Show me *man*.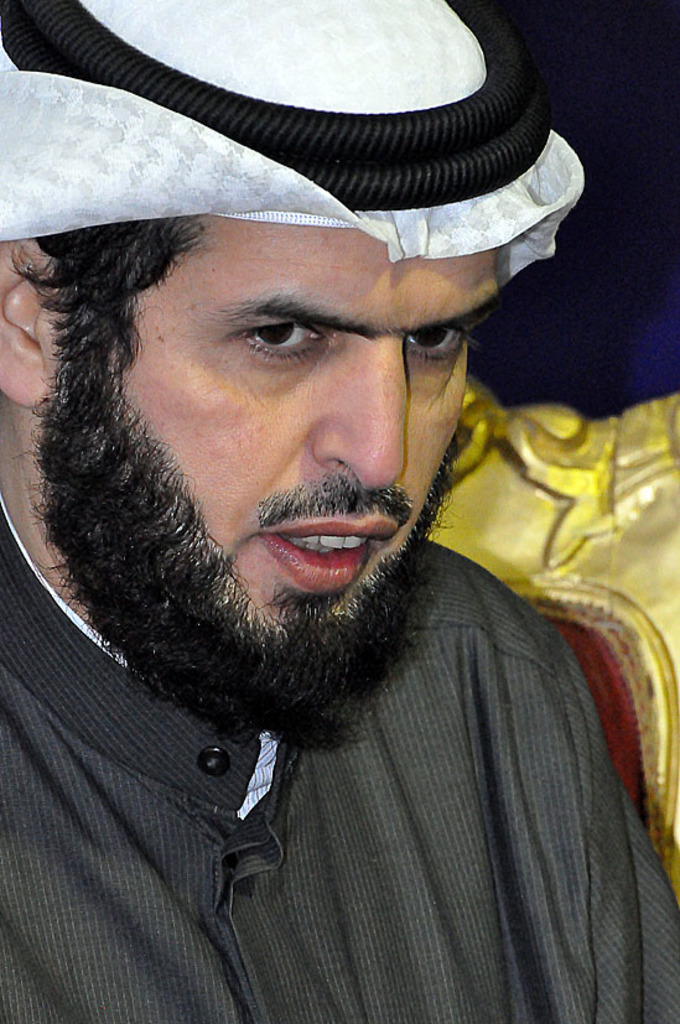
*man* is here: [left=0, top=4, right=678, bottom=979].
